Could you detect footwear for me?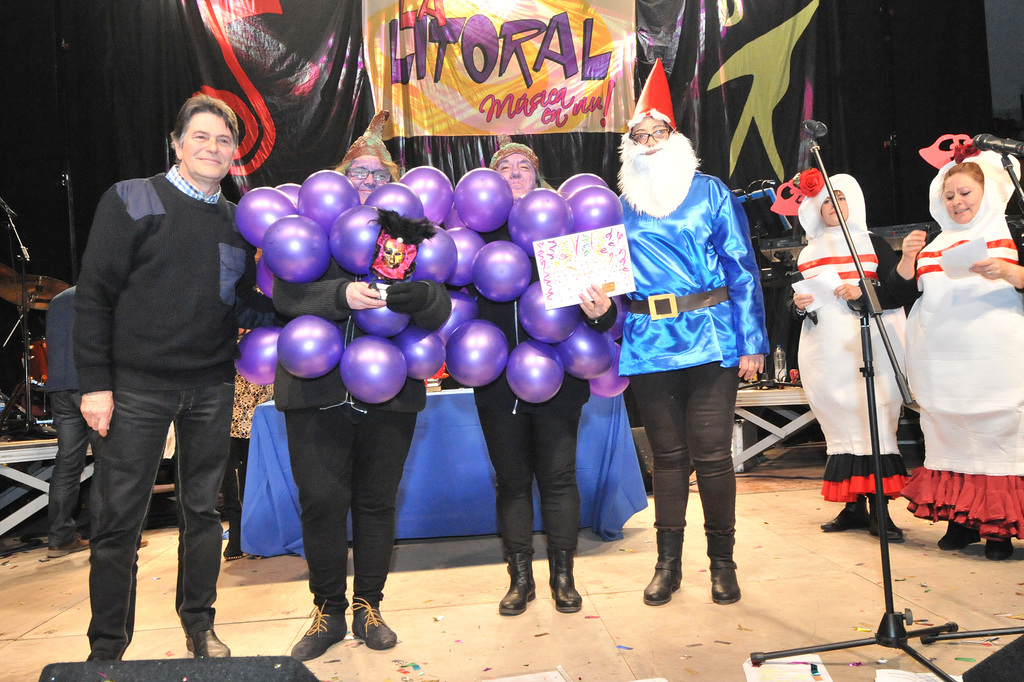
Detection result: <bbox>227, 462, 255, 564</bbox>.
